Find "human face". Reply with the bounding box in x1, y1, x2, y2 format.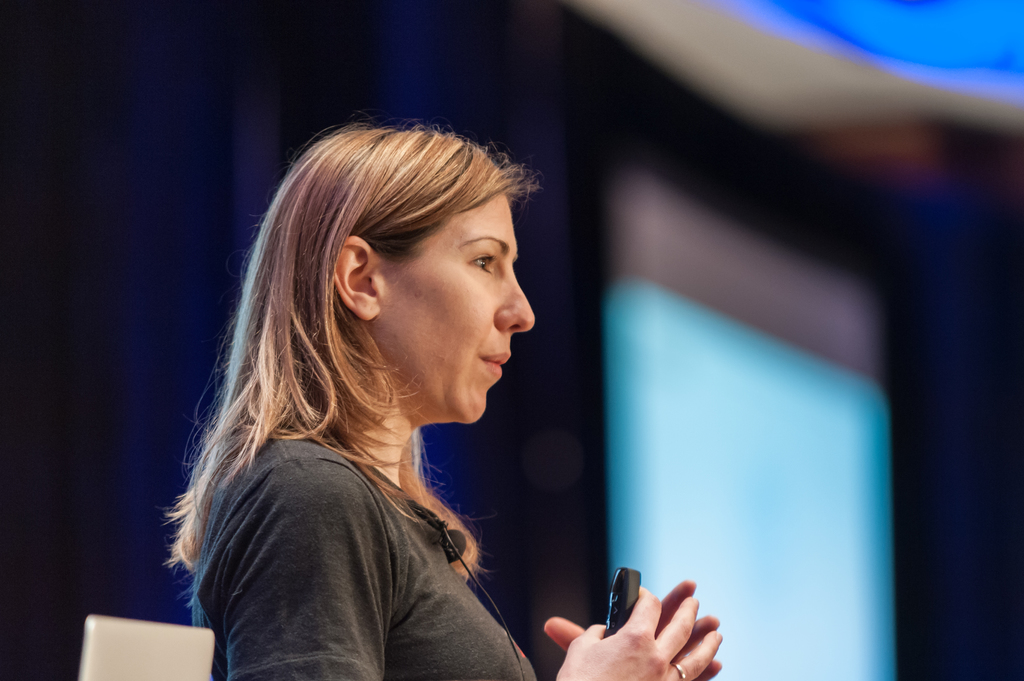
384, 189, 535, 426.
